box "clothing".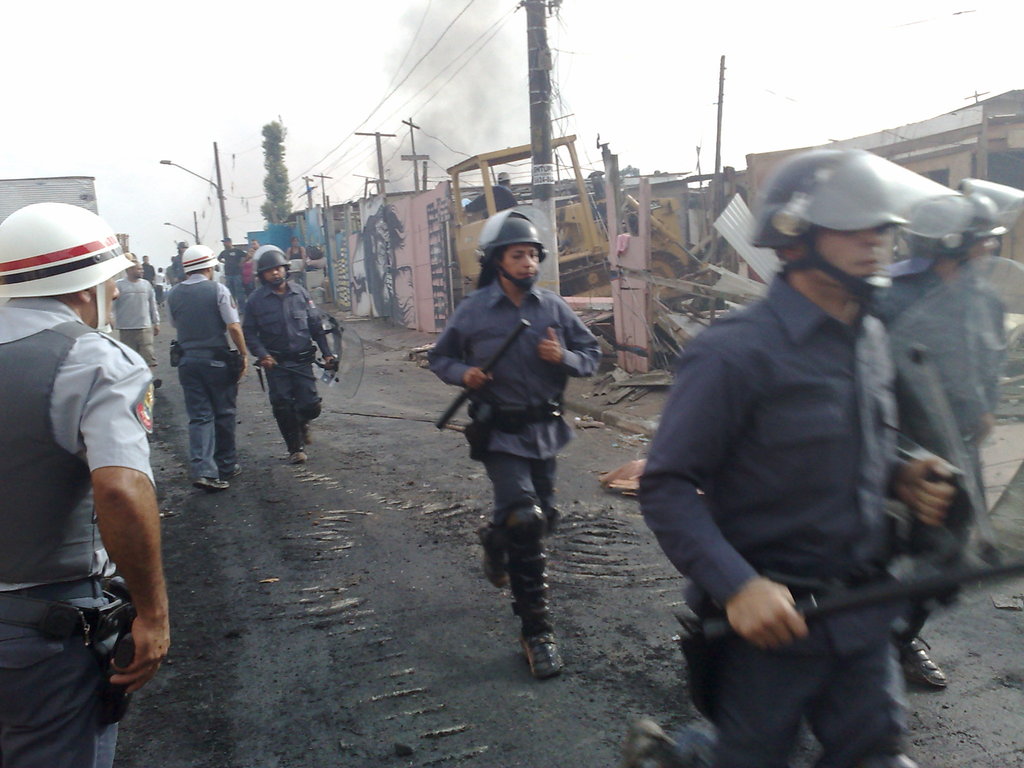
<box>843,266,1005,657</box>.
